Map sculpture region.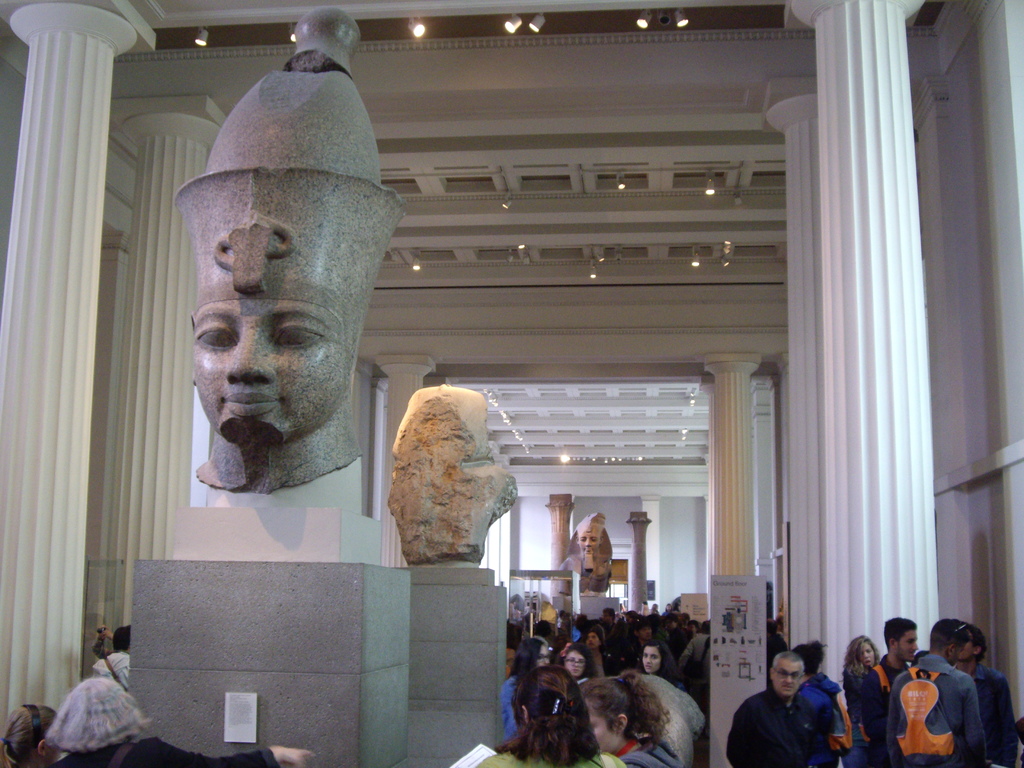
Mapped to 559,510,616,606.
